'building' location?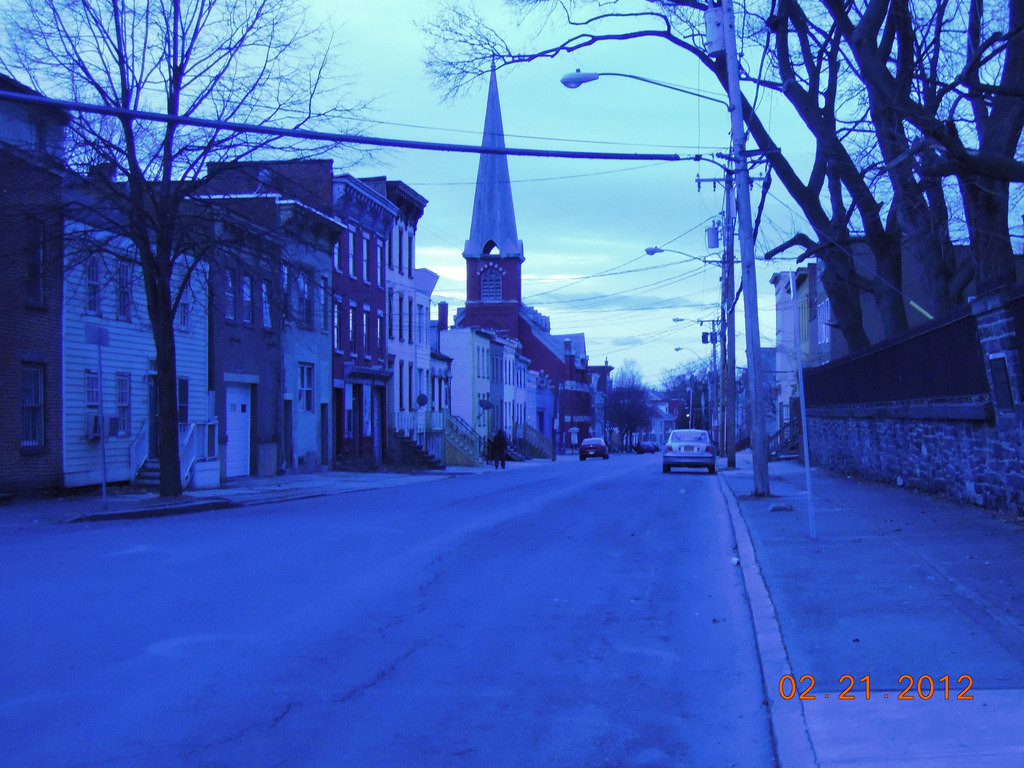
bbox=(769, 230, 1023, 524)
